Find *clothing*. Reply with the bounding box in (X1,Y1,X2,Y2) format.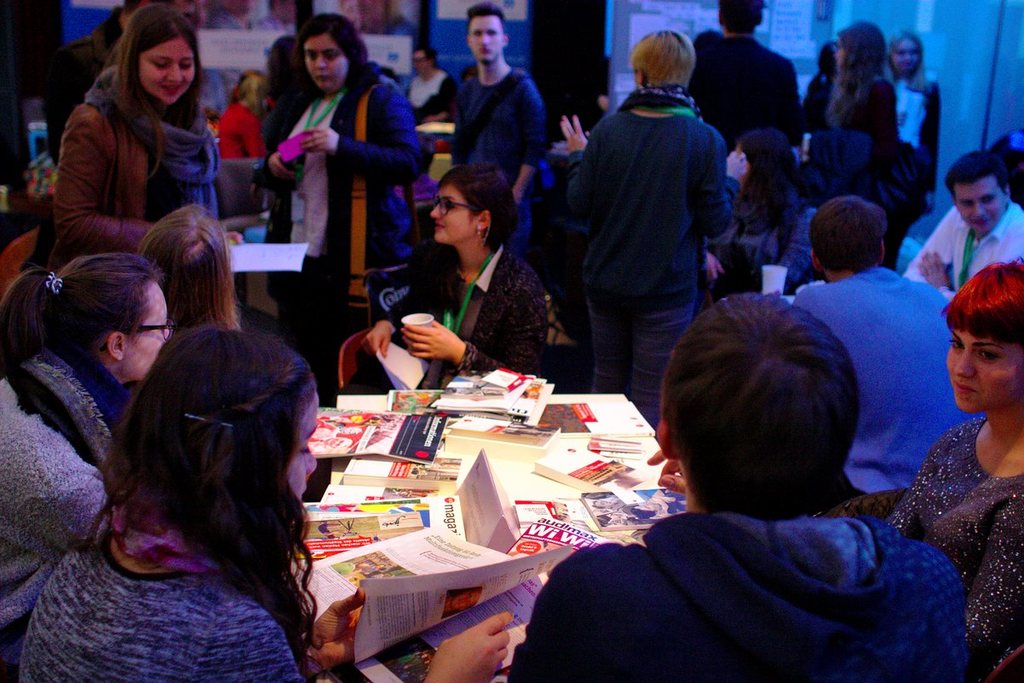
(47,60,225,266).
